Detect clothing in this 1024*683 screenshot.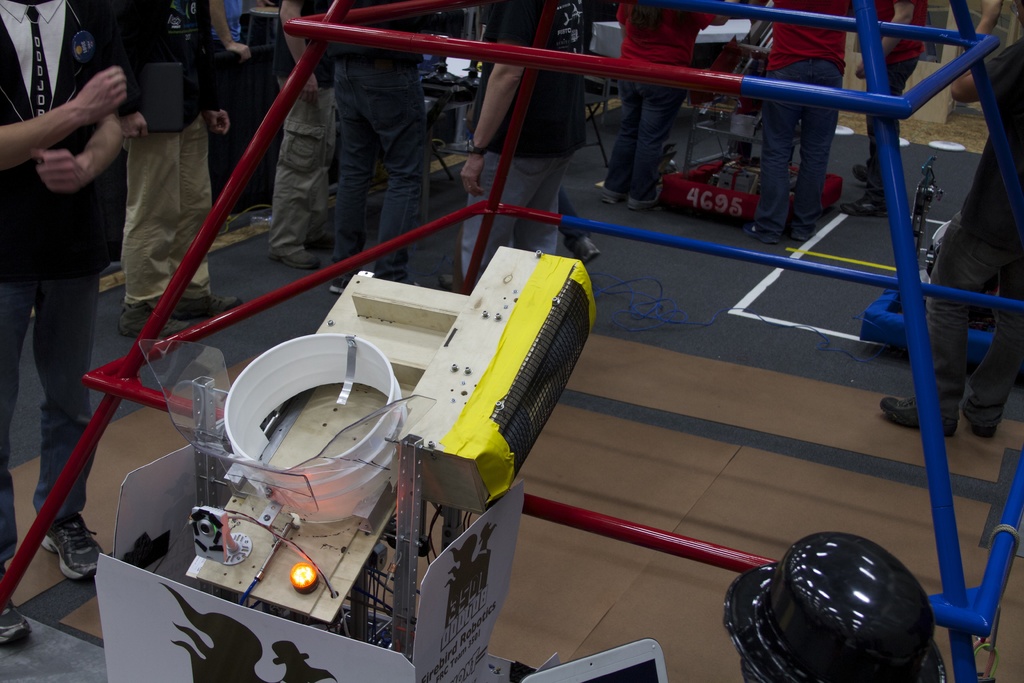
Detection: [260,0,344,261].
